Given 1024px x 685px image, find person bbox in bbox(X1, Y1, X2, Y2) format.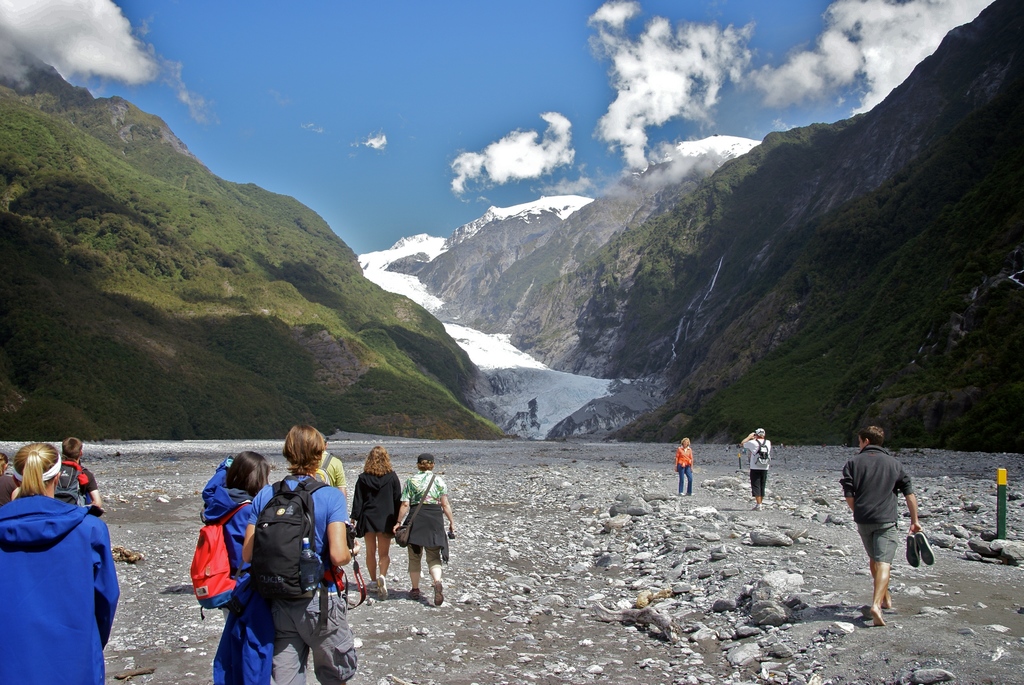
bbox(675, 439, 694, 499).
